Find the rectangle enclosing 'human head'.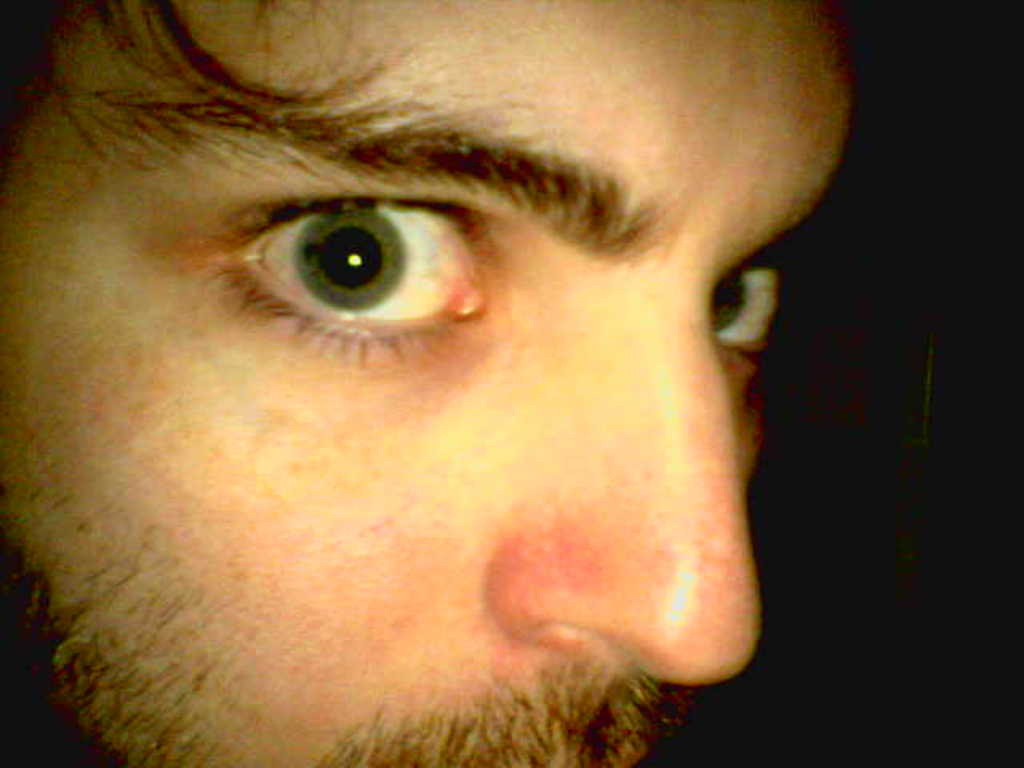
(0, 0, 866, 766).
